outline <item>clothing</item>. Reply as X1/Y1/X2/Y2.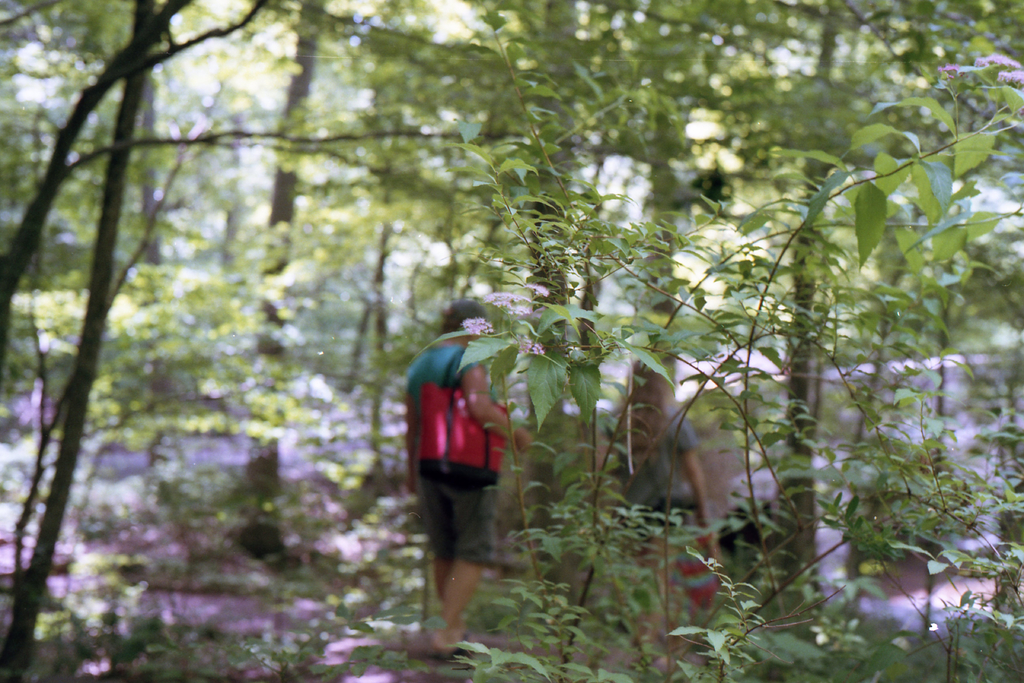
621/394/701/539.
